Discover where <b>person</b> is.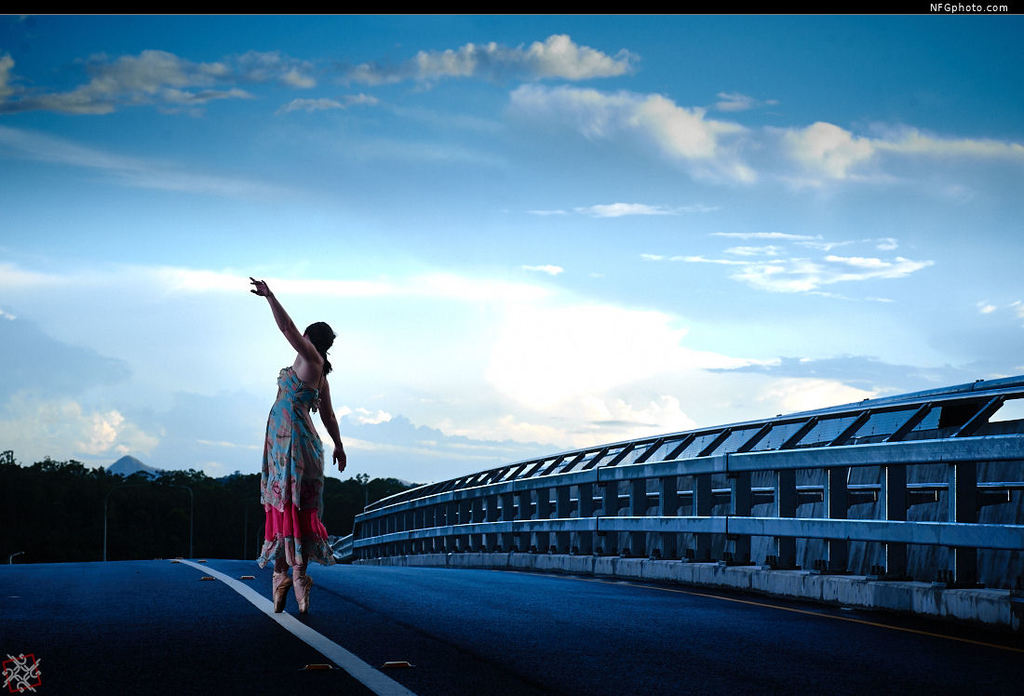
Discovered at 241/268/342/603.
